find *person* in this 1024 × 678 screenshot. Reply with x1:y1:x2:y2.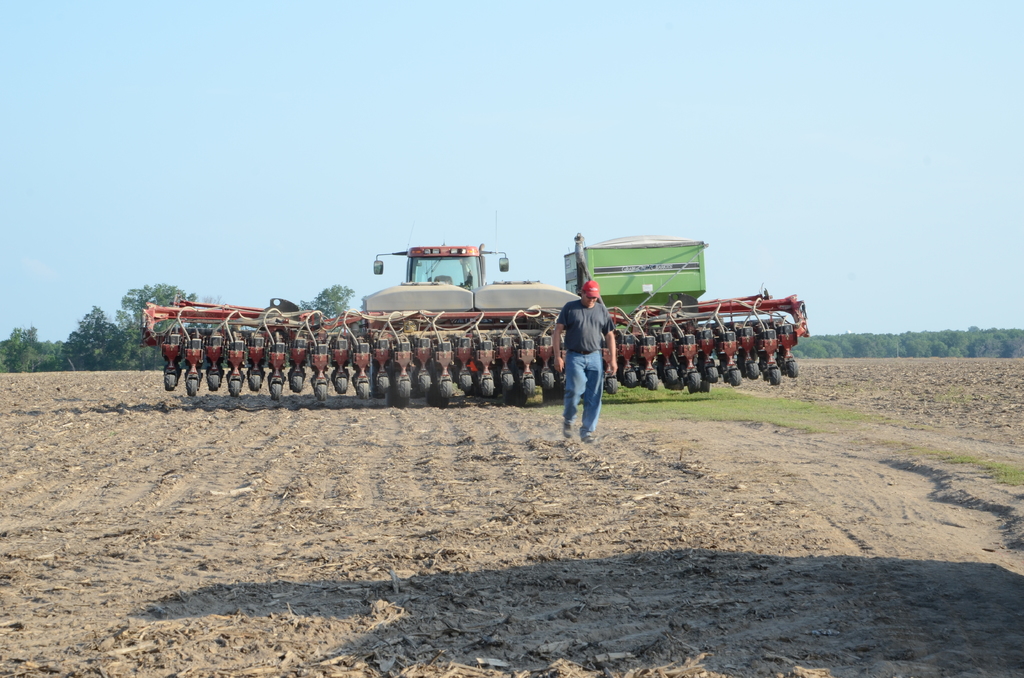
548:264:613:452.
